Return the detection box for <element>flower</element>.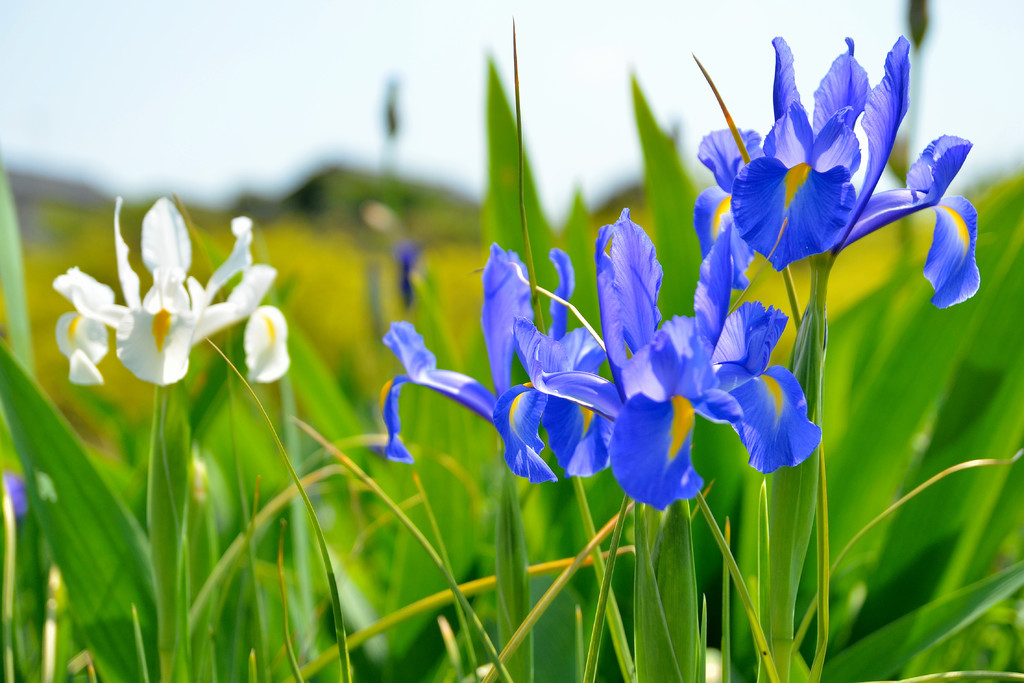
x1=384 y1=210 x2=825 y2=513.
